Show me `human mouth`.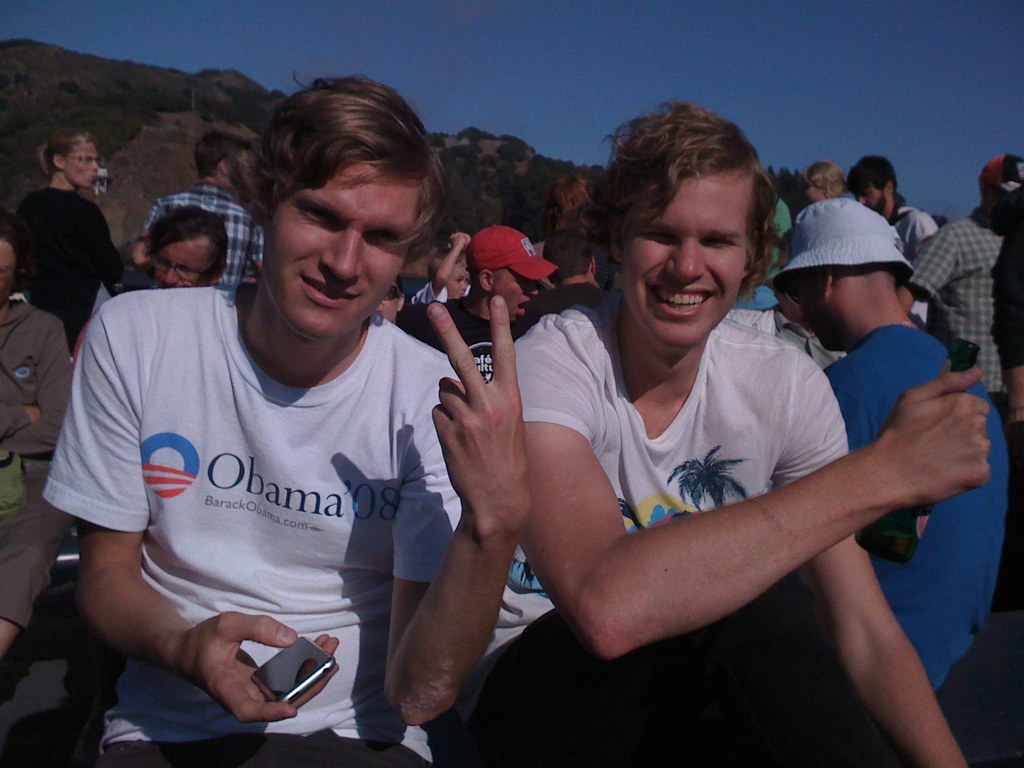
`human mouth` is here: <box>650,285,711,318</box>.
